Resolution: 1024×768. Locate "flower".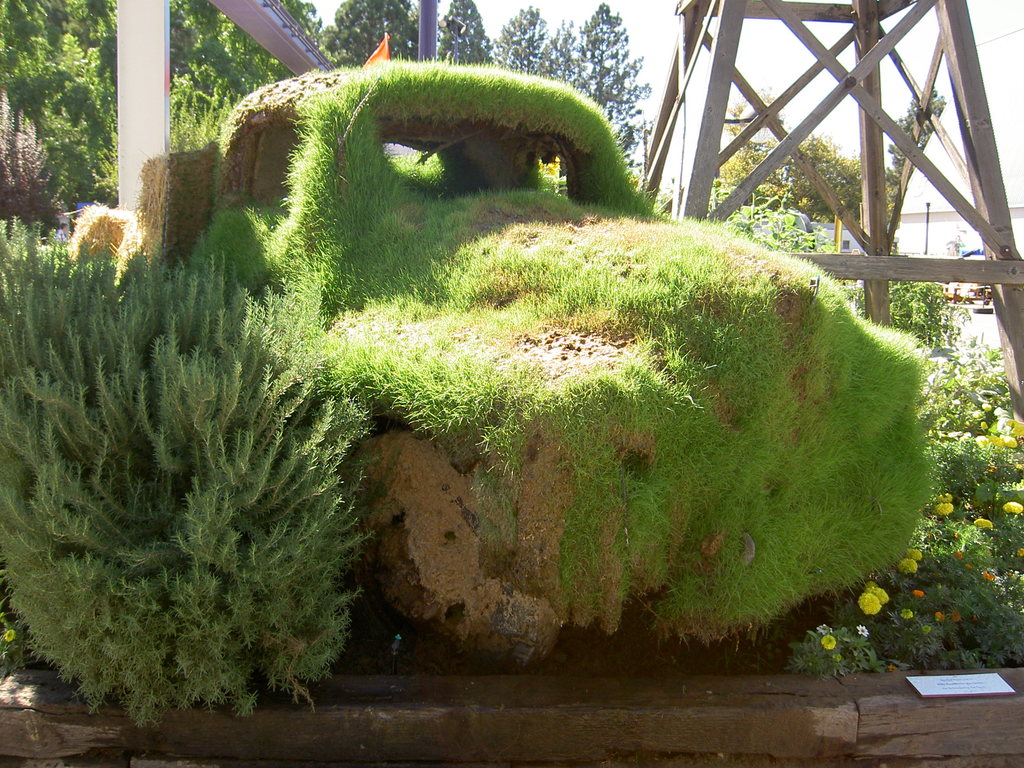
box(936, 609, 945, 623).
